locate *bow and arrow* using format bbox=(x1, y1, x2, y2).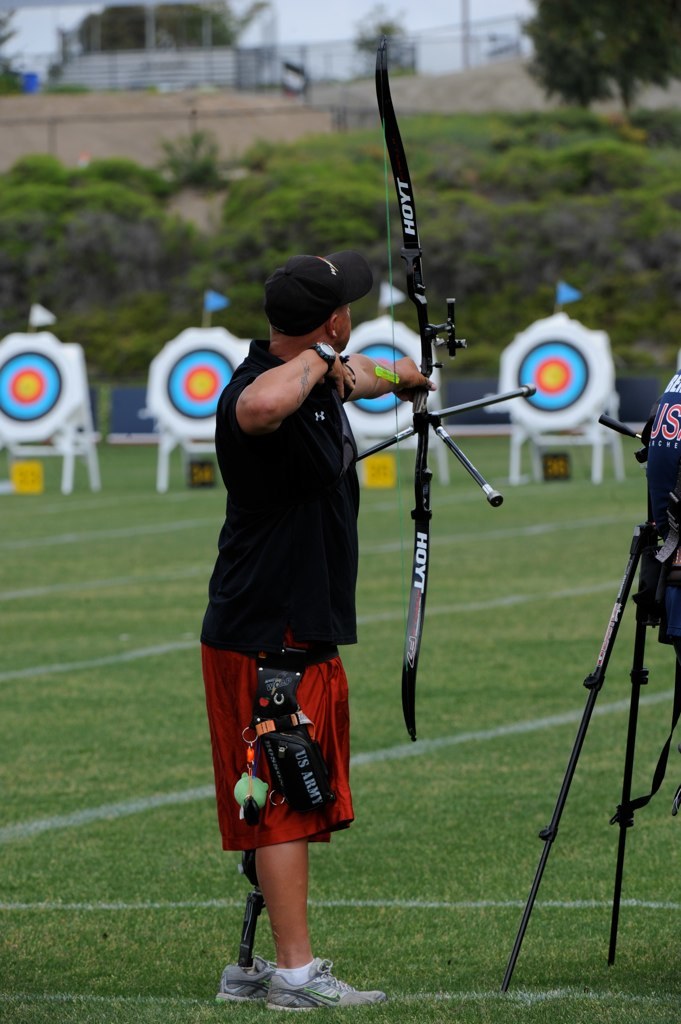
bbox=(358, 32, 535, 738).
